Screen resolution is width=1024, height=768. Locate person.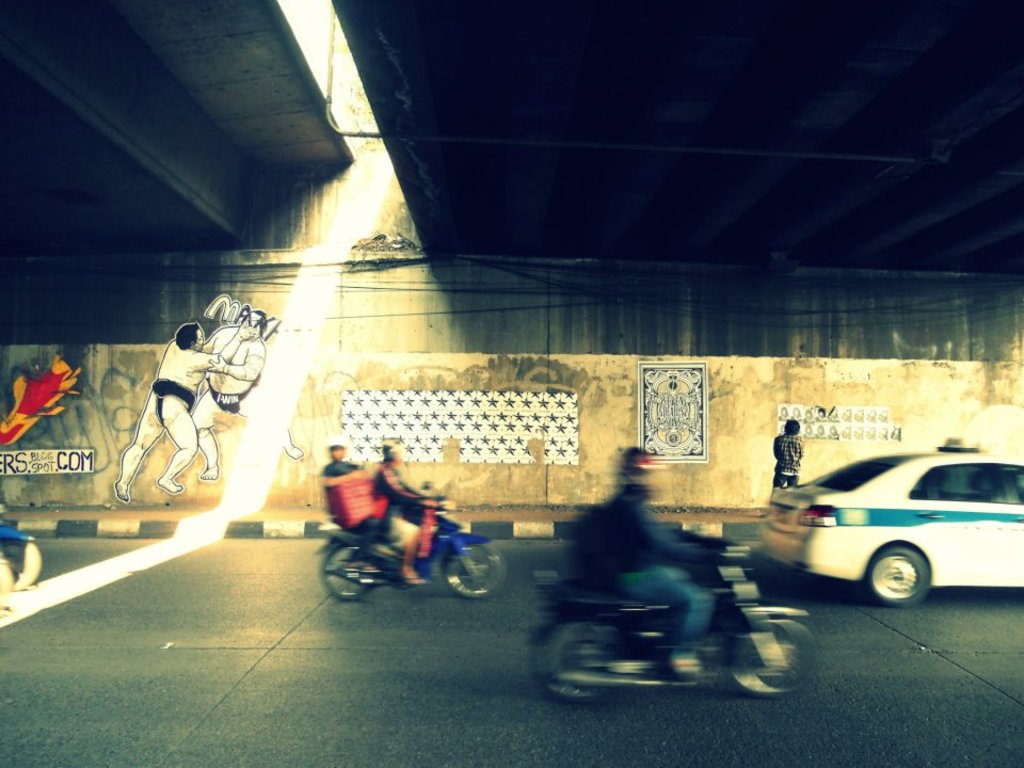
(x1=115, y1=324, x2=254, y2=501).
